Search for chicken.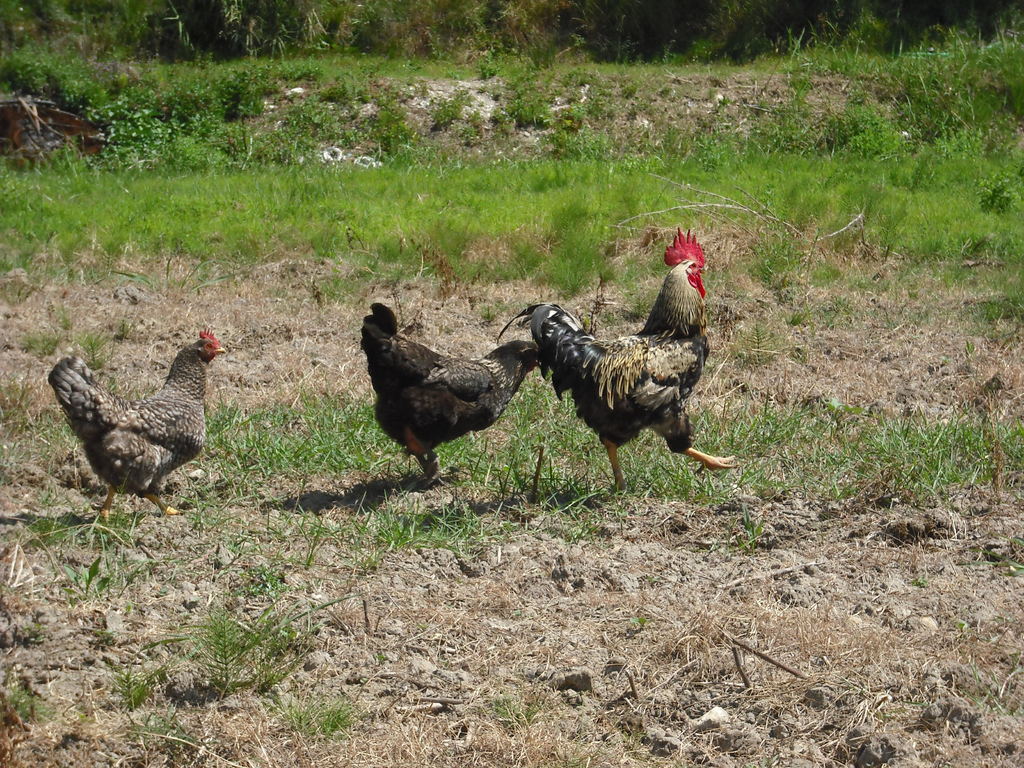
Found at bbox(492, 221, 735, 497).
